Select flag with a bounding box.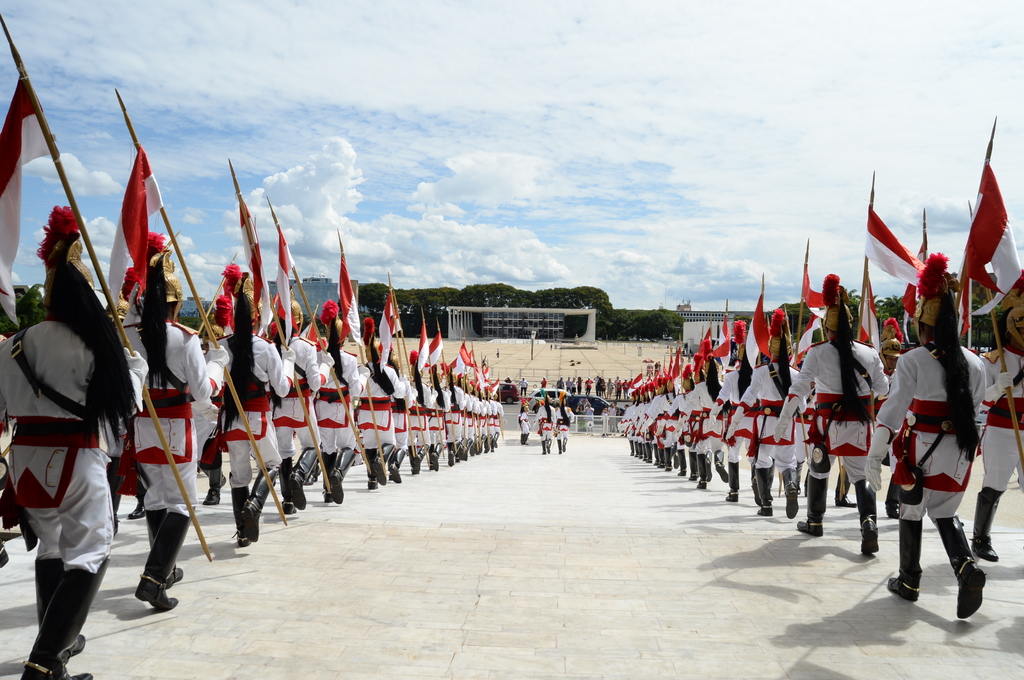
bbox(671, 349, 685, 390).
